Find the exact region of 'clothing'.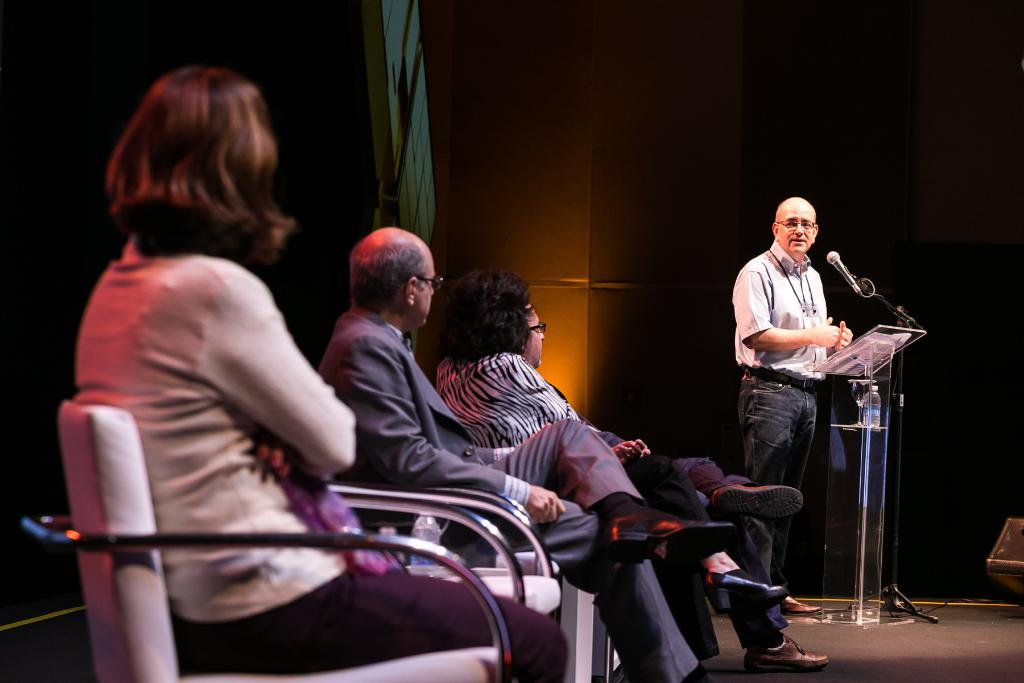
Exact region: bbox=[68, 172, 376, 642].
